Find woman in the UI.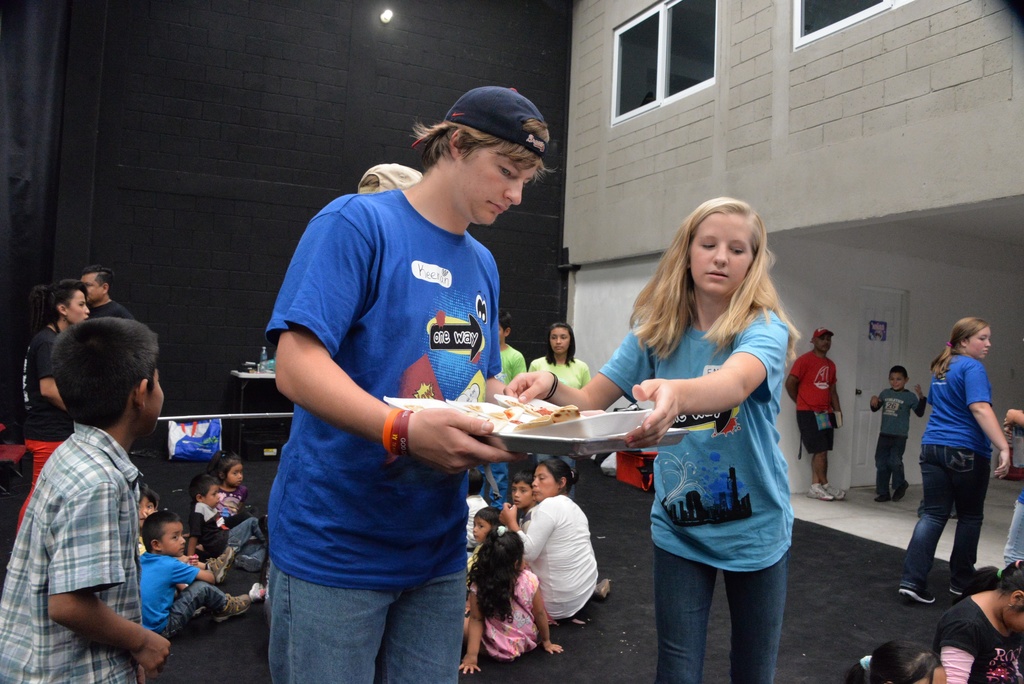
UI element at 934 557 1023 683.
